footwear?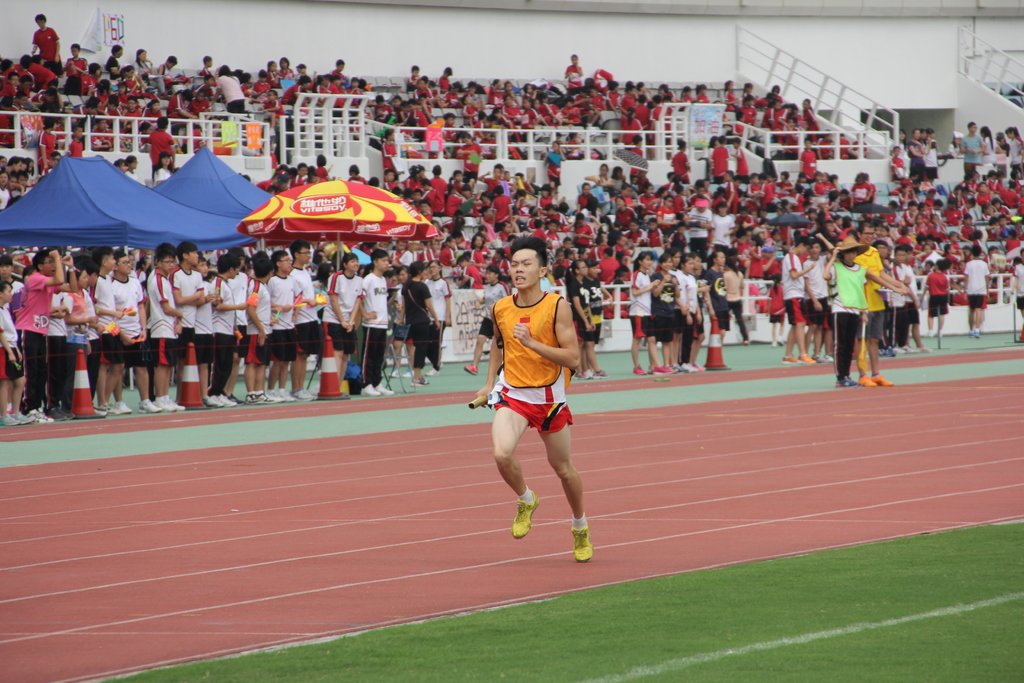
rect(694, 363, 702, 370)
